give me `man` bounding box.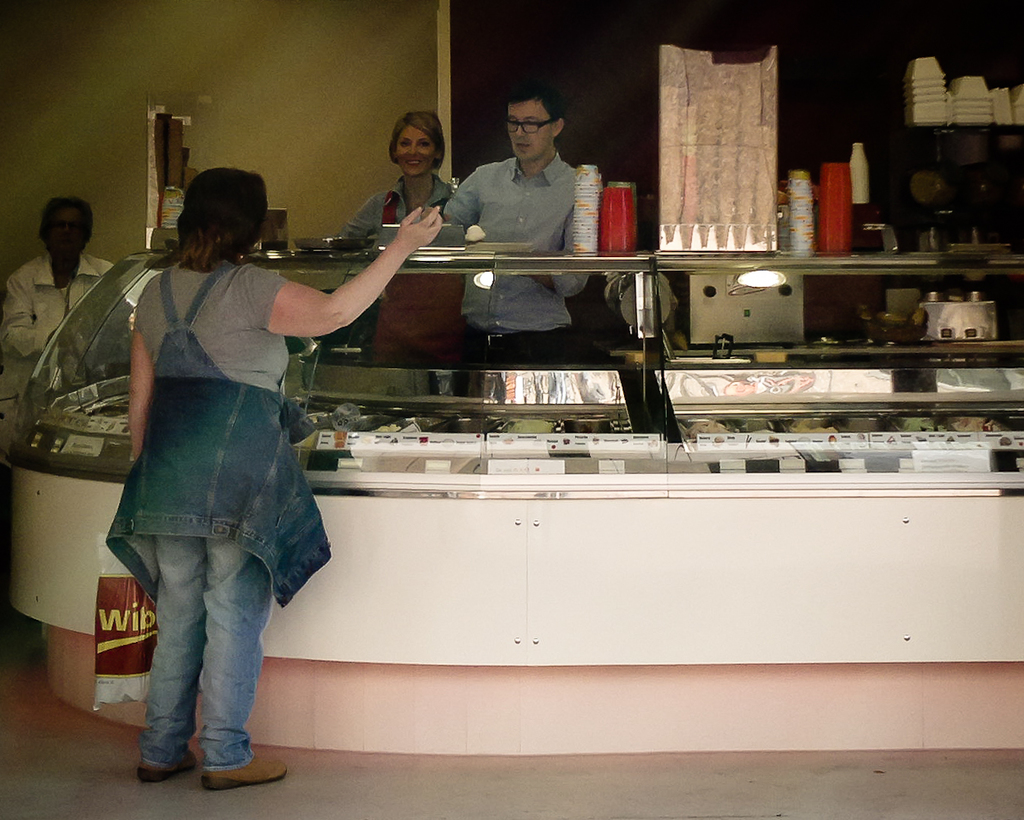
bbox(5, 199, 116, 361).
